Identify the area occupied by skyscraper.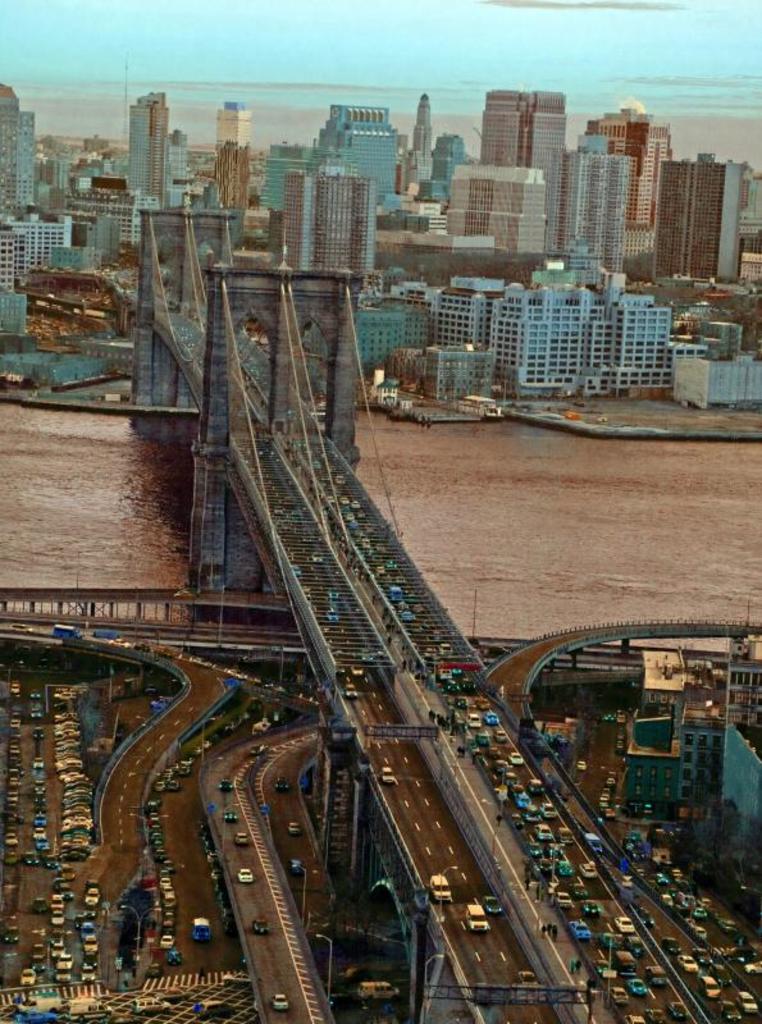
Area: 18:109:37:210.
